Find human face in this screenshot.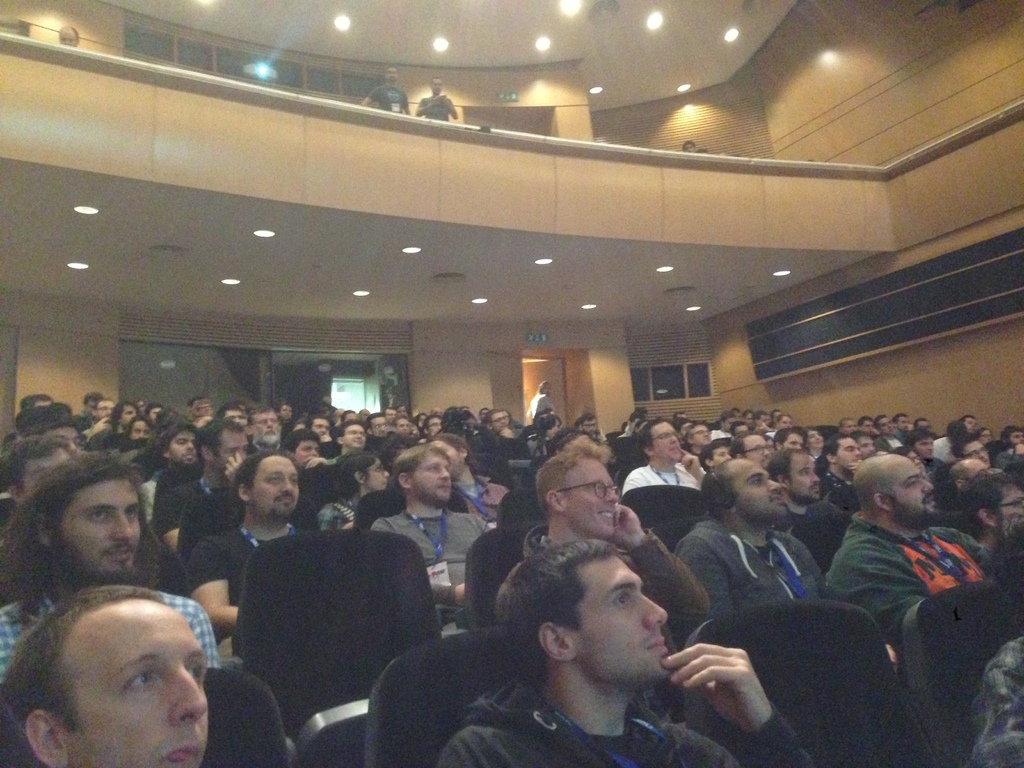
The bounding box for human face is <region>410, 451, 454, 500</region>.
